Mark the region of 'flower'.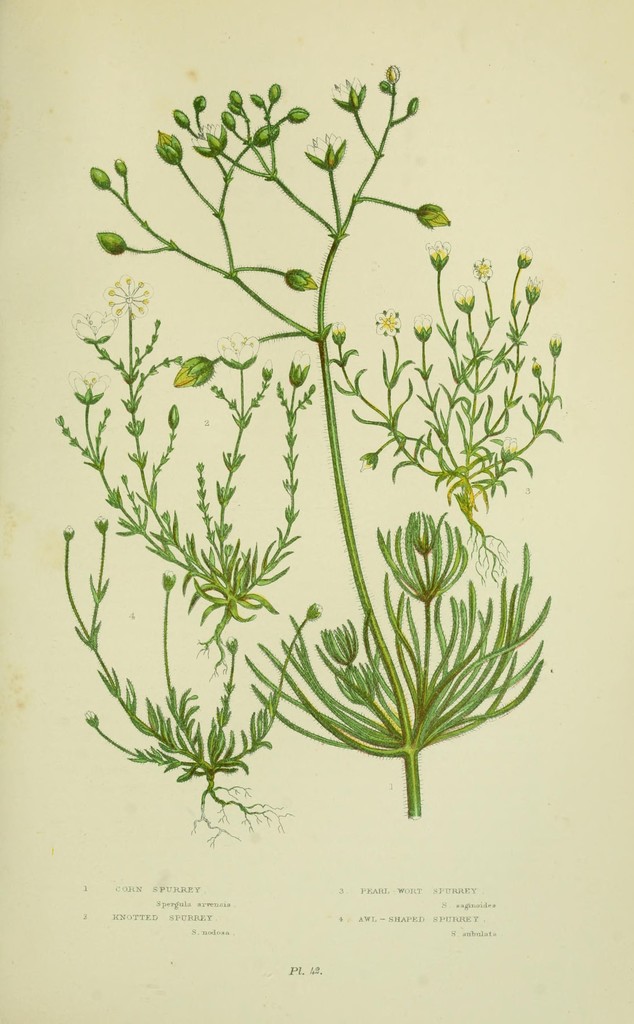
Region: <bbox>454, 280, 475, 310</bbox>.
